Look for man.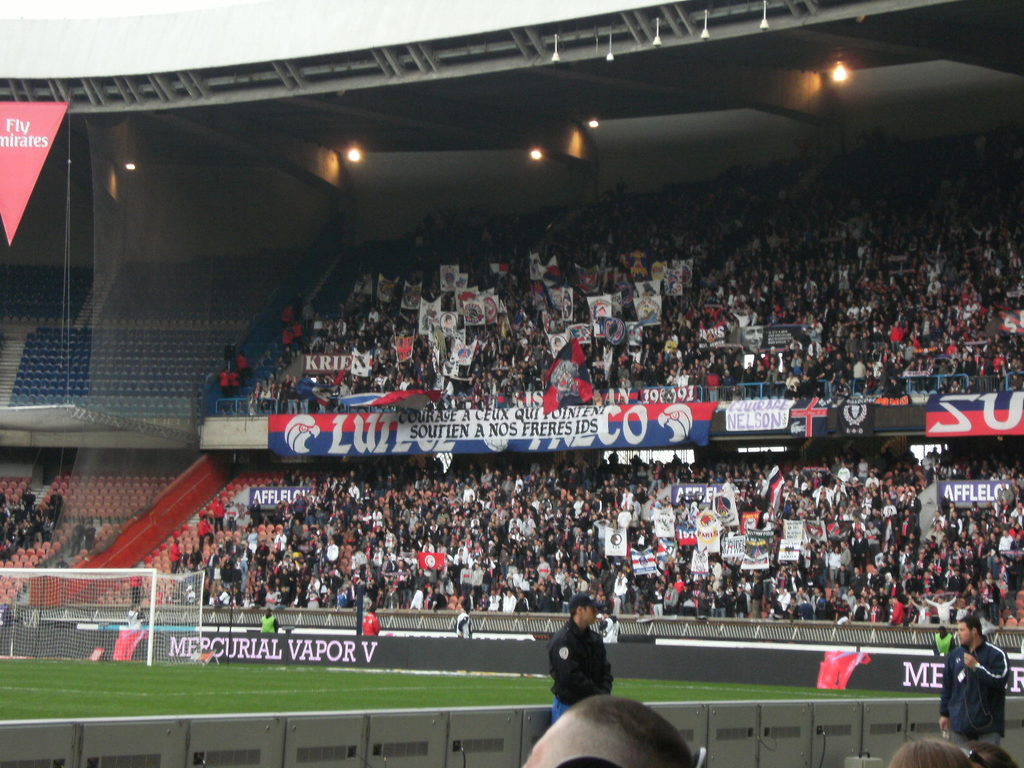
Found: select_region(547, 591, 614, 721).
